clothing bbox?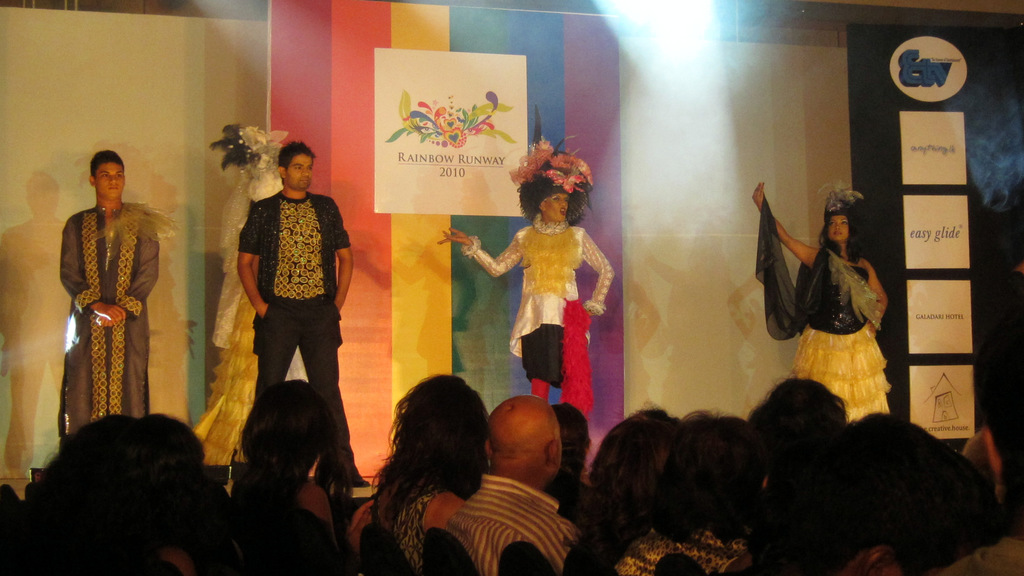
rect(756, 190, 895, 425)
